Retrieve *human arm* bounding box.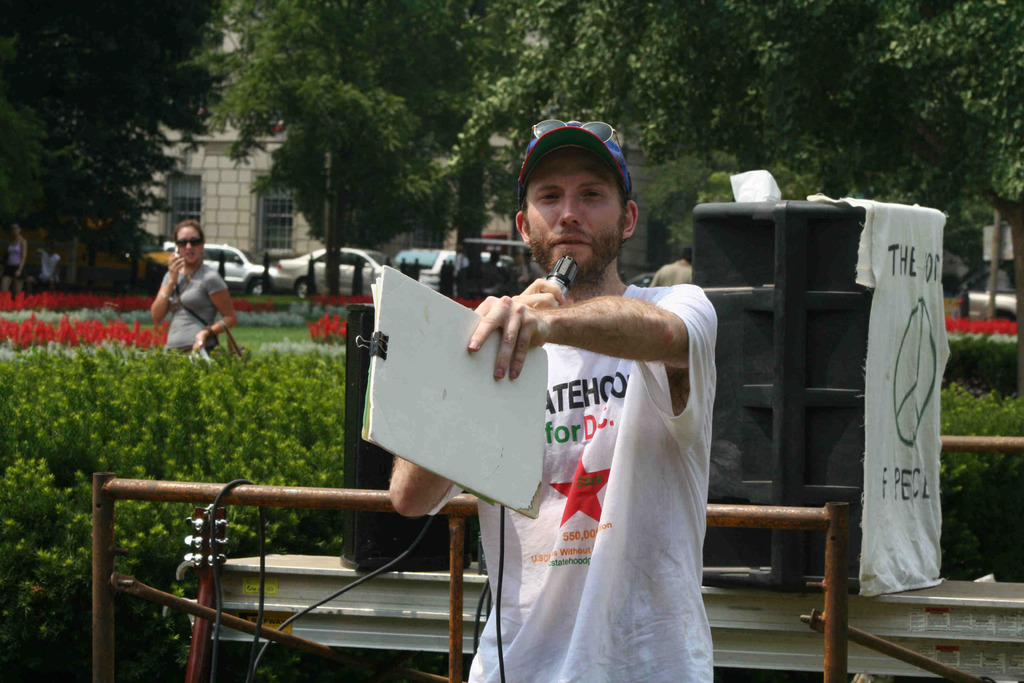
Bounding box: locate(468, 278, 723, 402).
